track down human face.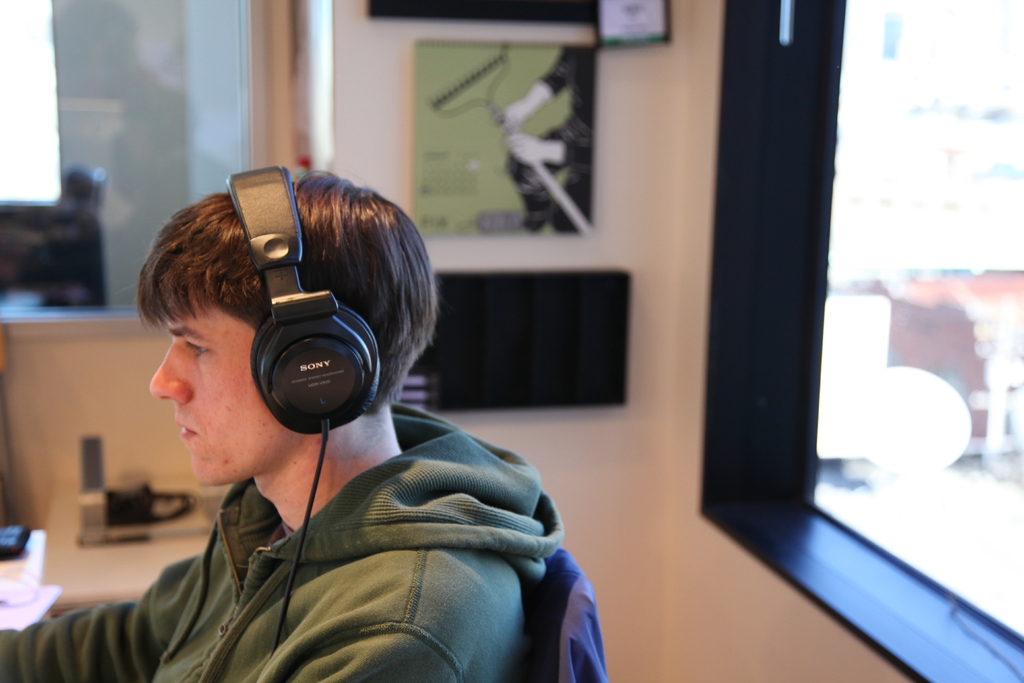
Tracked to {"x1": 149, "y1": 306, "x2": 291, "y2": 486}.
